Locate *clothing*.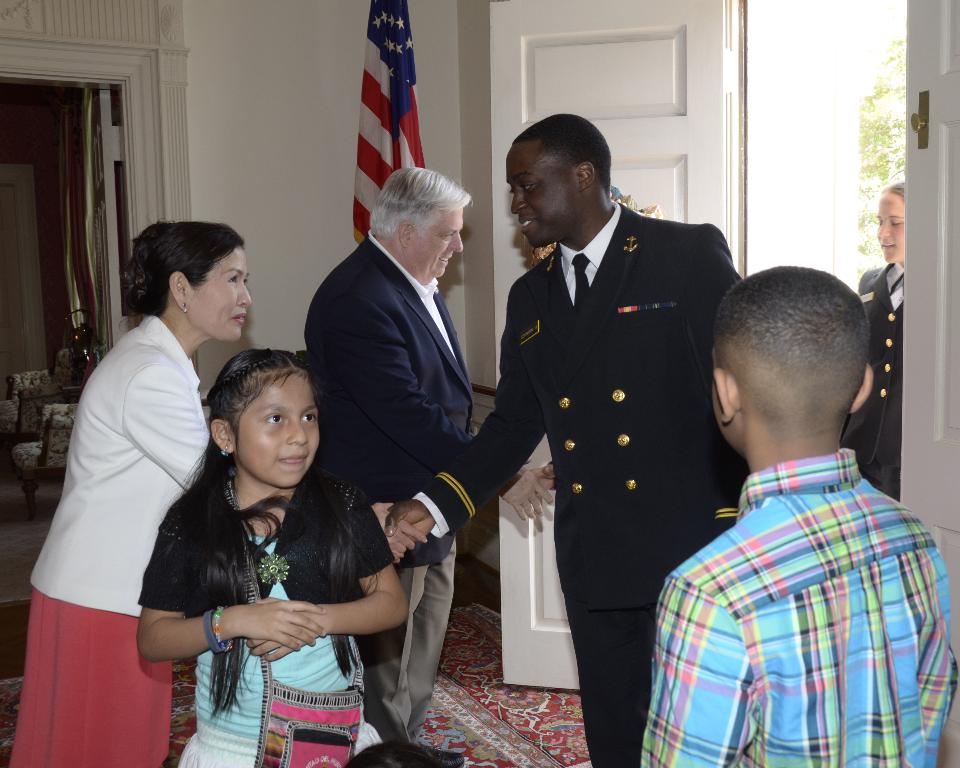
Bounding box: bbox=(127, 432, 460, 743).
